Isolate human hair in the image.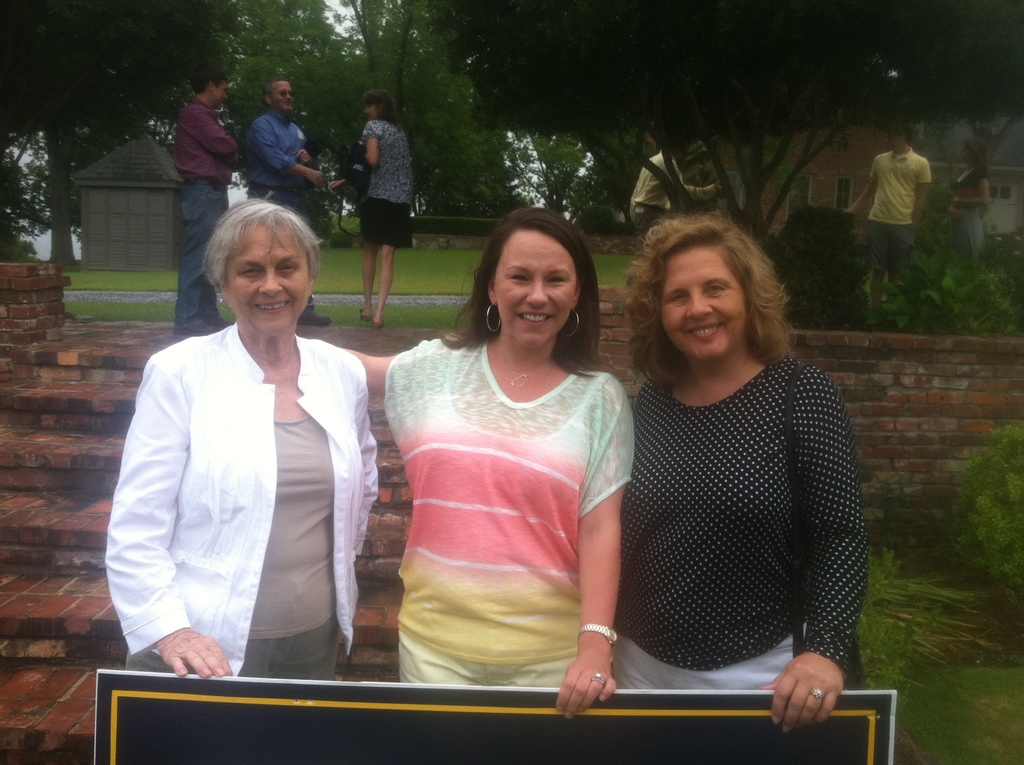
Isolated region: 966:138:989:170.
